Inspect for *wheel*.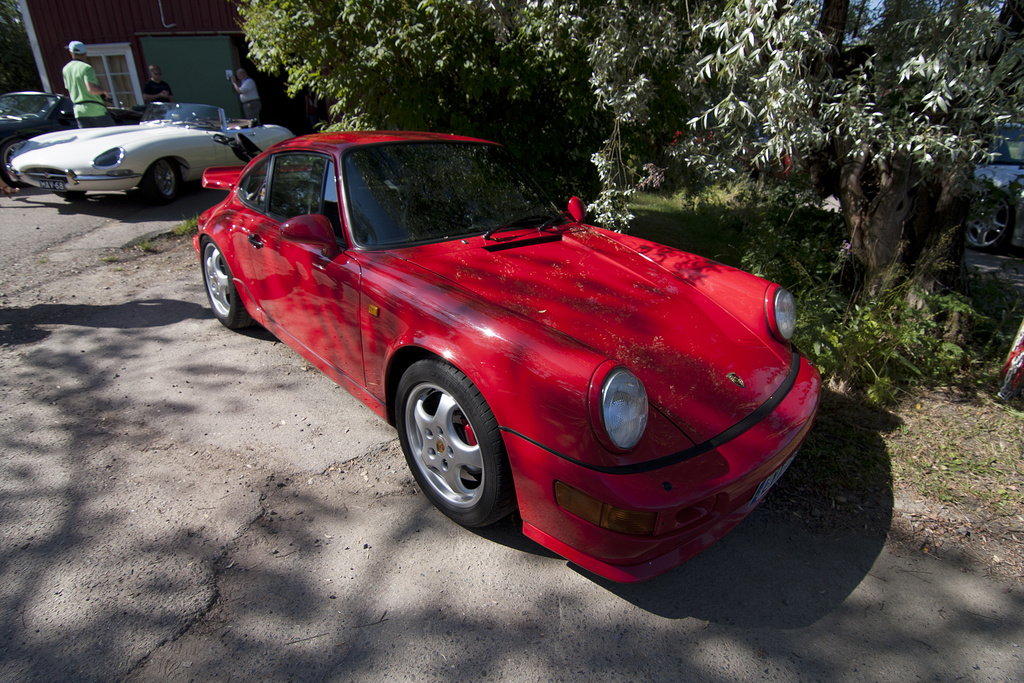
Inspection: l=392, t=358, r=515, b=531.
